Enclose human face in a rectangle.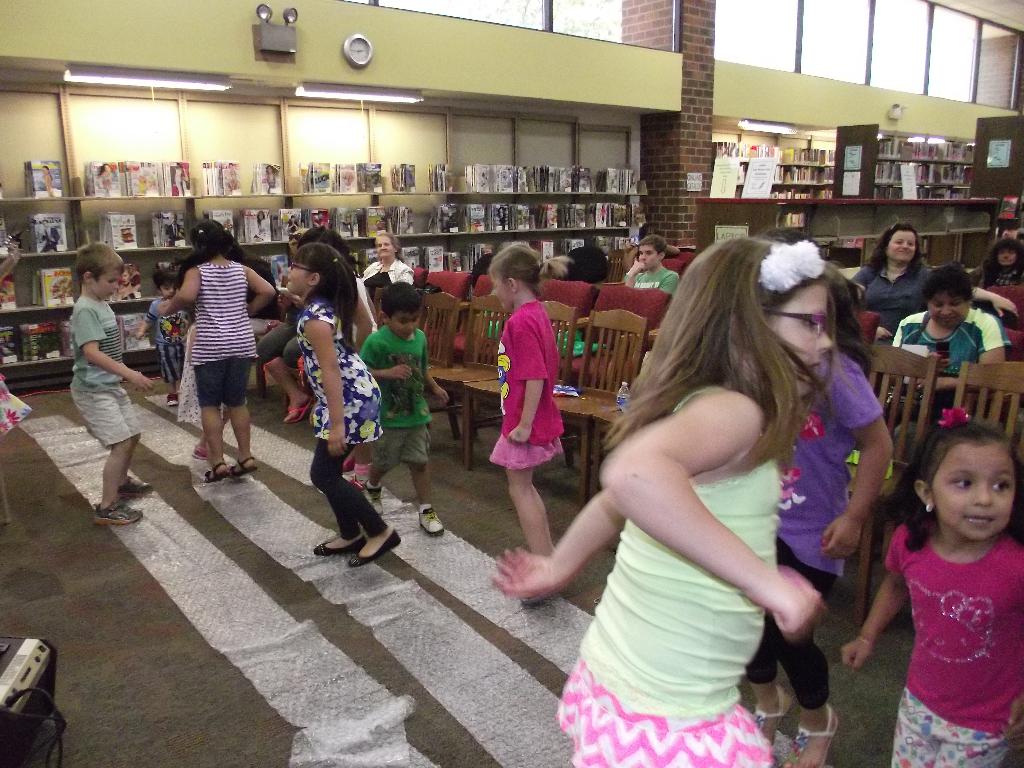
l=884, t=227, r=916, b=262.
